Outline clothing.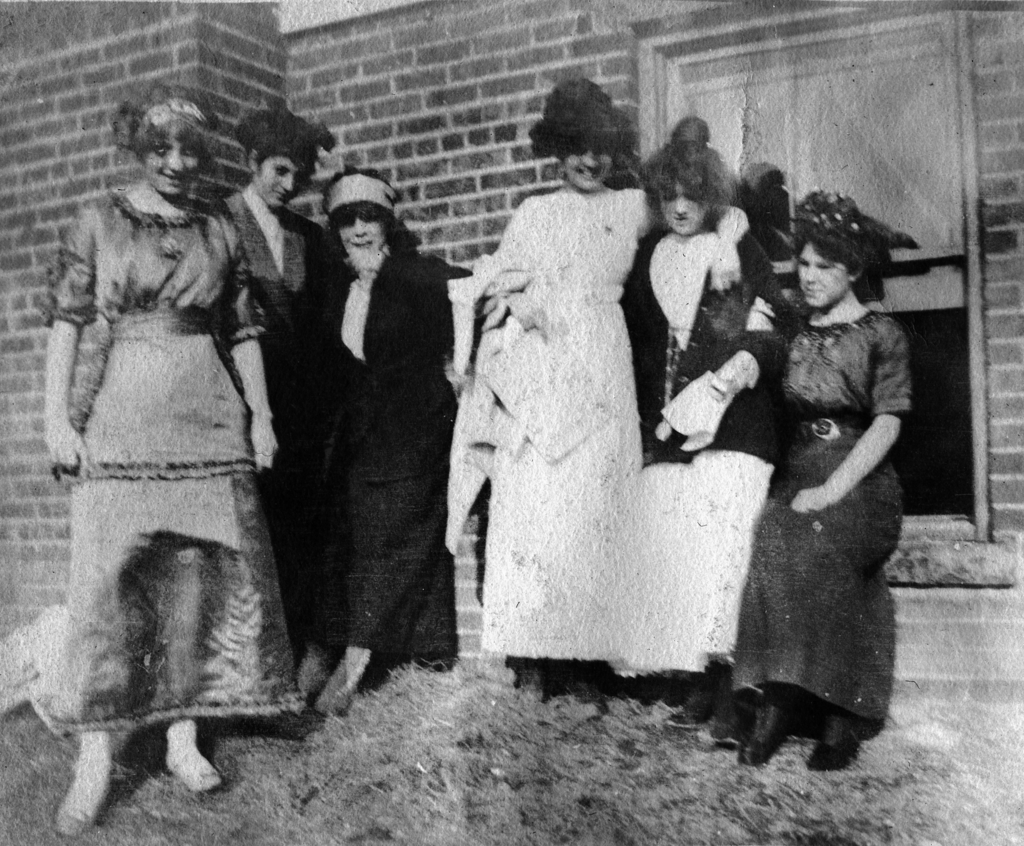
Outline: select_region(623, 224, 783, 675).
